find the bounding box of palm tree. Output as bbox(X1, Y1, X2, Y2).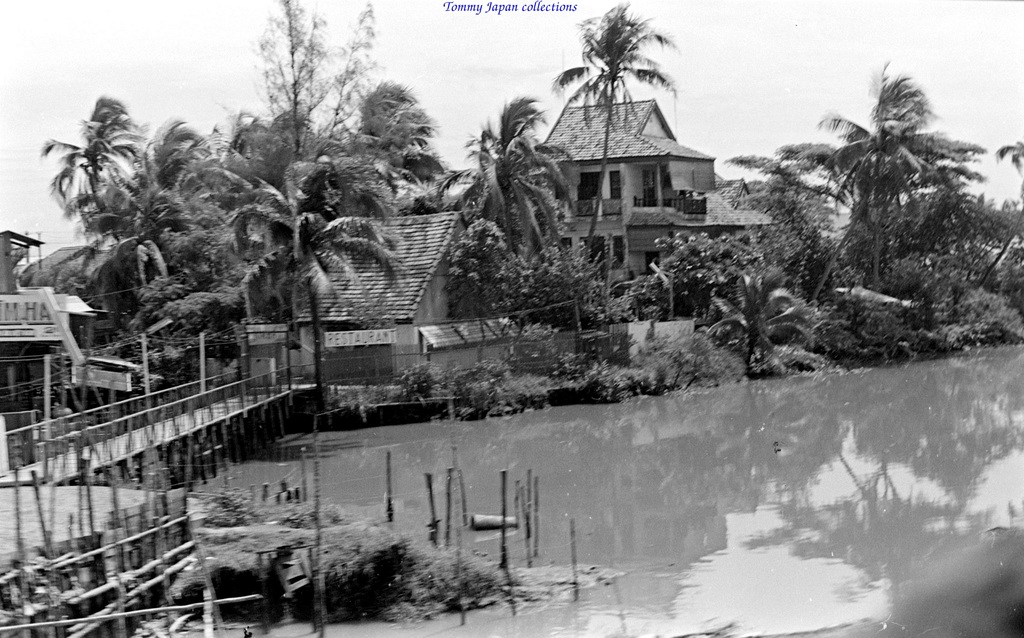
bbox(811, 58, 987, 300).
